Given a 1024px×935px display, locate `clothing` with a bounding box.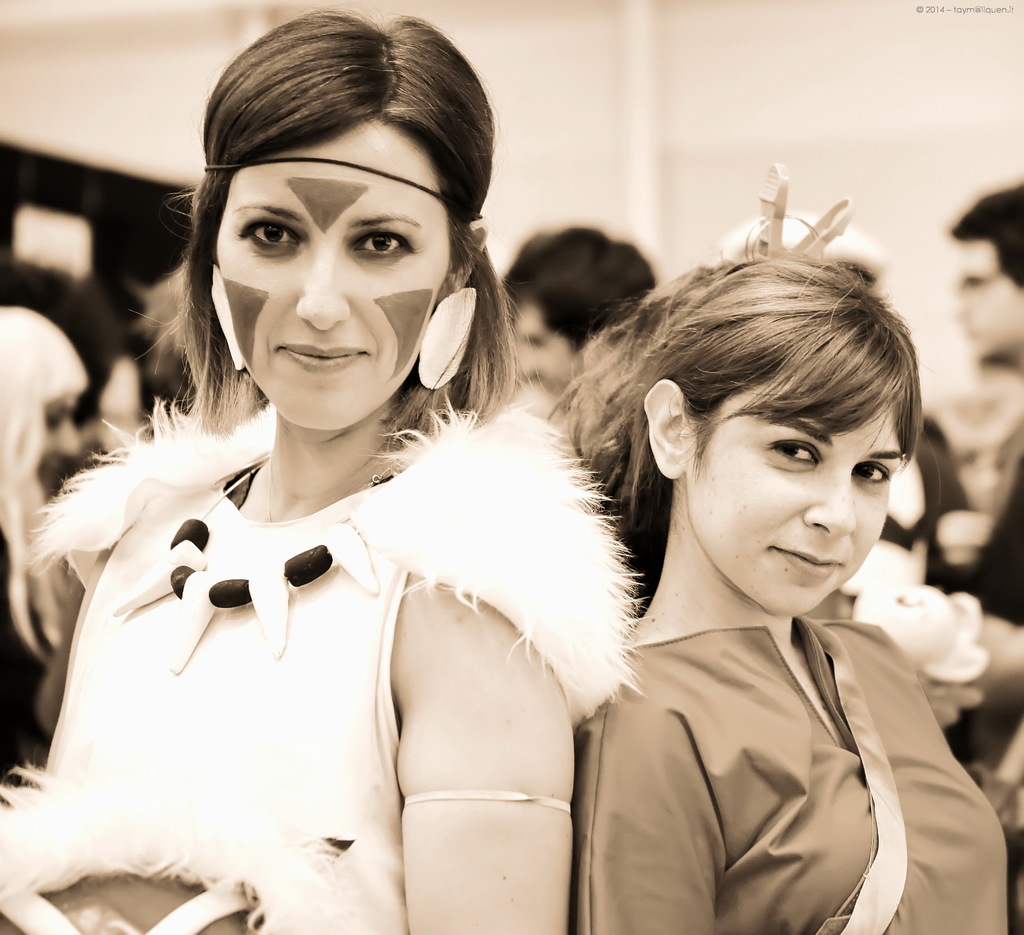
Located: (x1=0, y1=341, x2=621, y2=893).
